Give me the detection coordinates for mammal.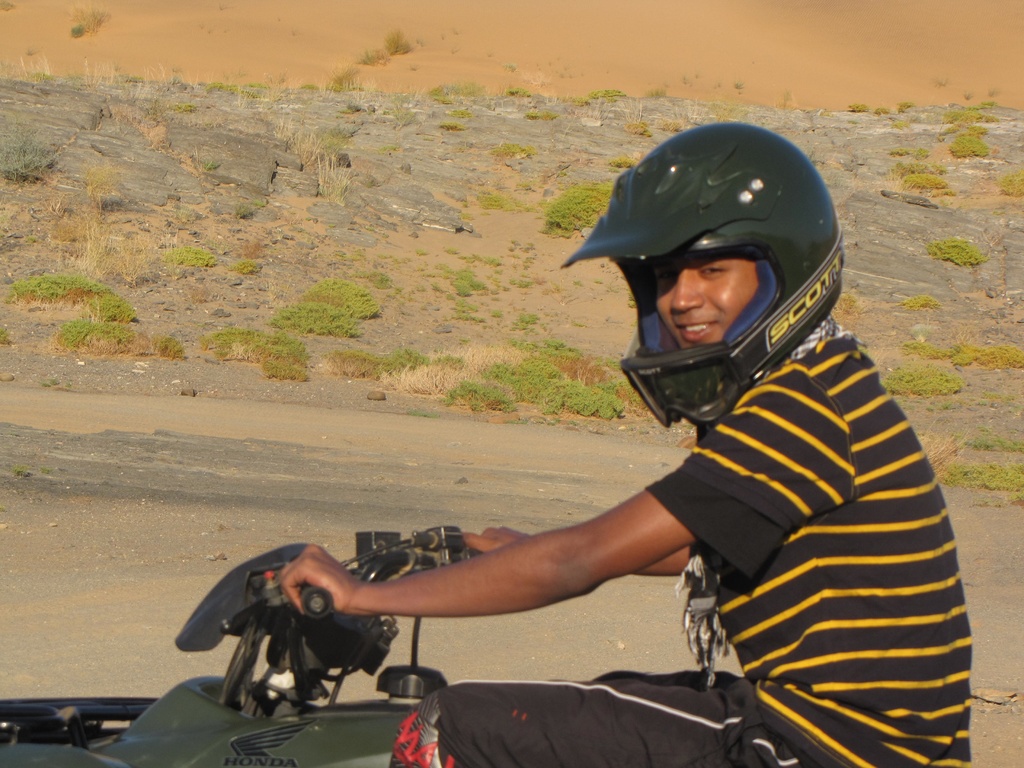
BBox(220, 191, 928, 743).
